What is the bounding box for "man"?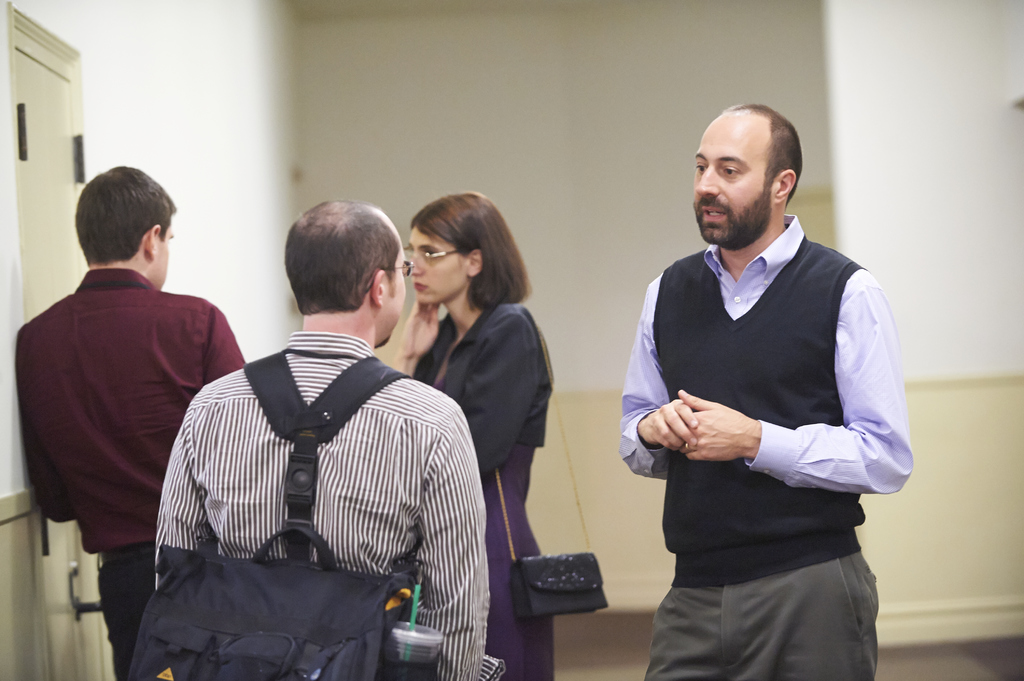
<box>616,104,915,680</box>.
